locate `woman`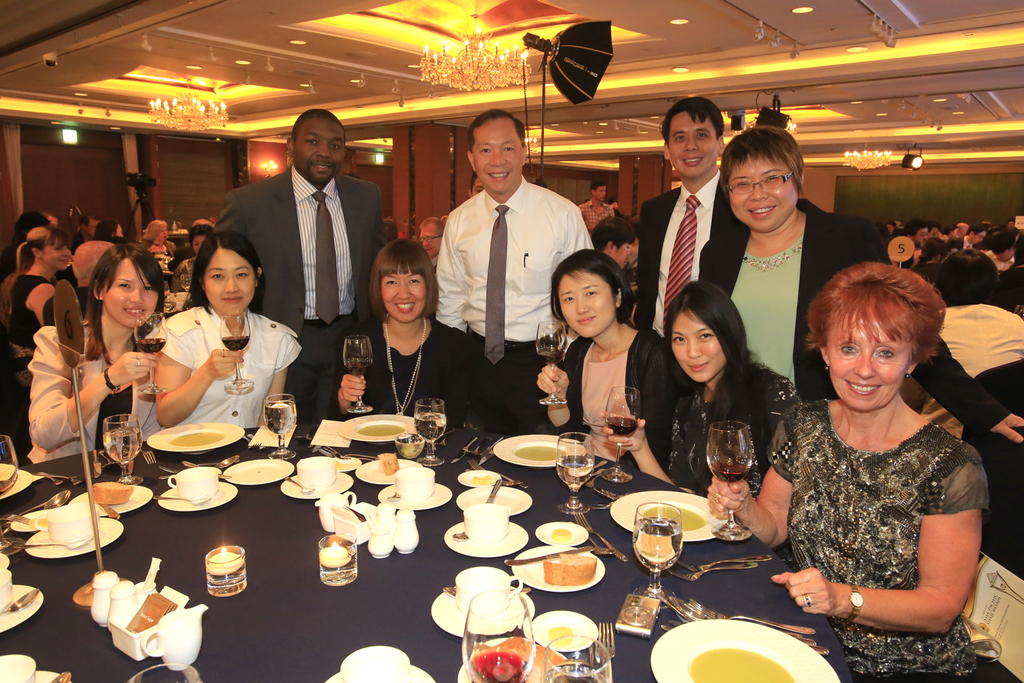
bbox=(152, 228, 307, 431)
